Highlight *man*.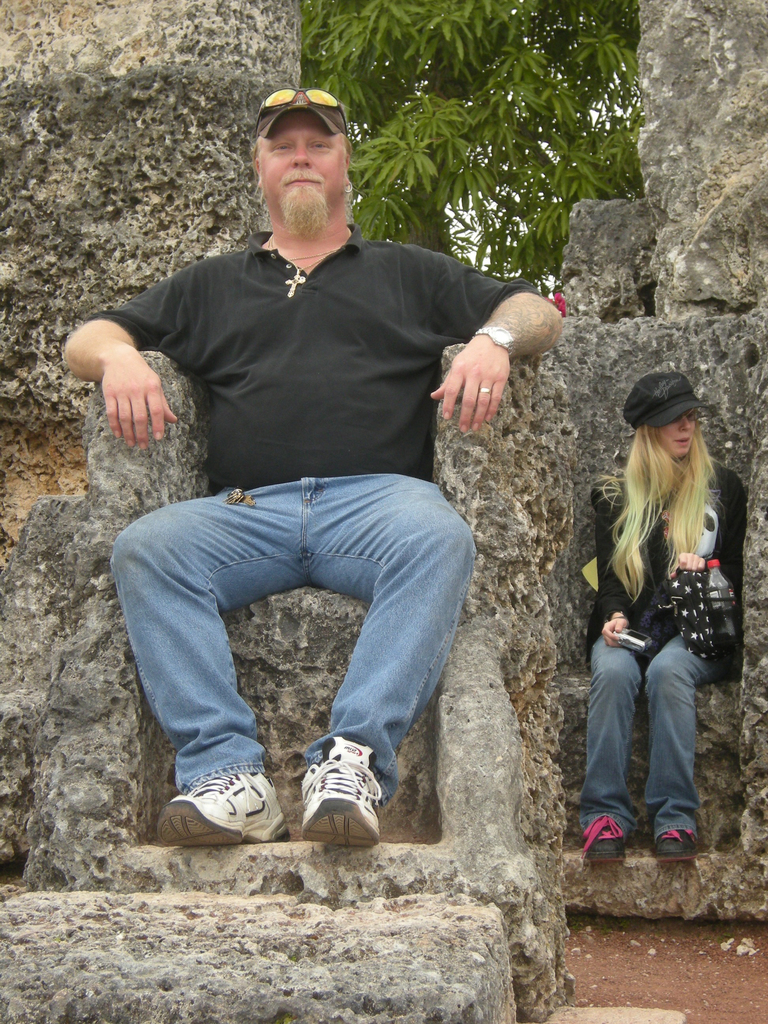
Highlighted region: select_region(81, 101, 574, 867).
